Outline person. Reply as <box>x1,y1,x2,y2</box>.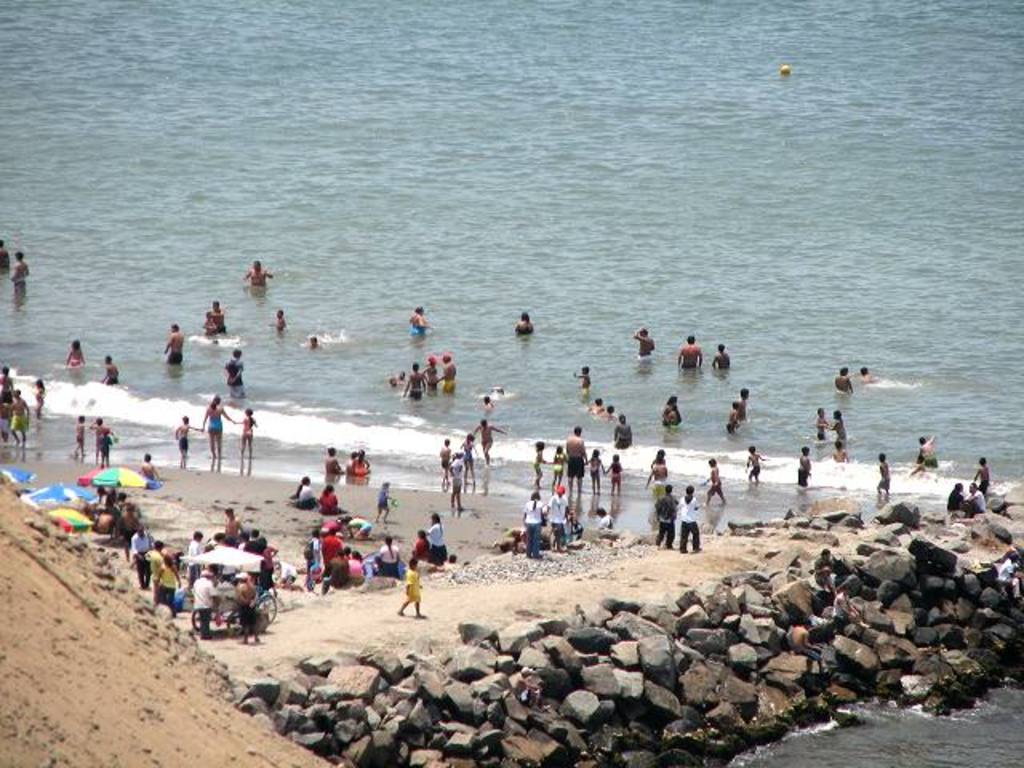
<box>738,389,749,422</box>.
